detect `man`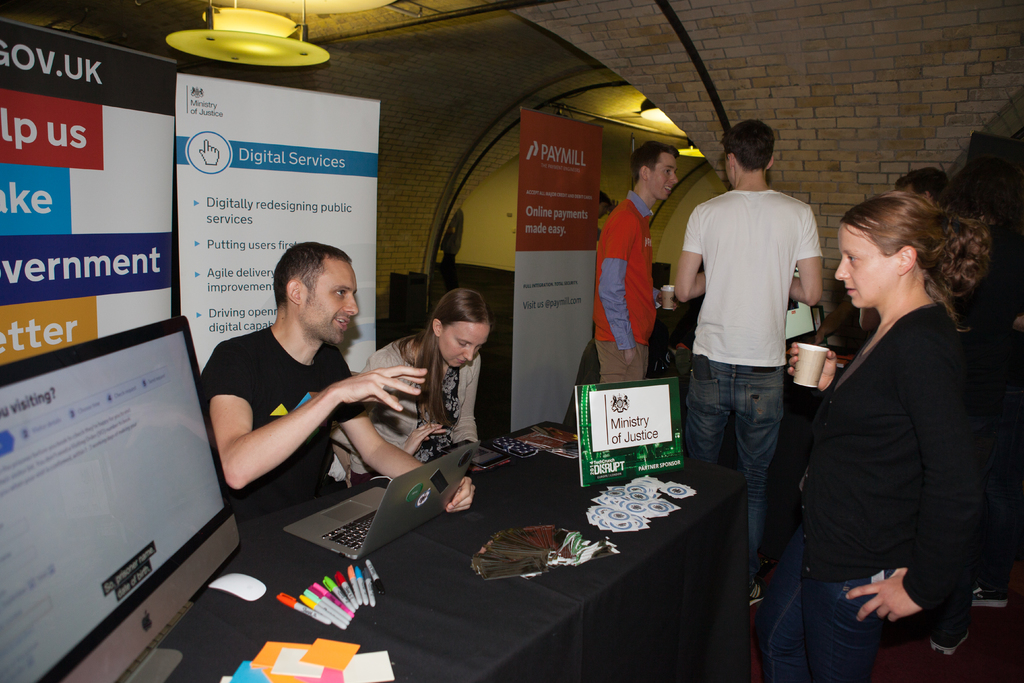
left=195, top=235, right=481, bottom=538
